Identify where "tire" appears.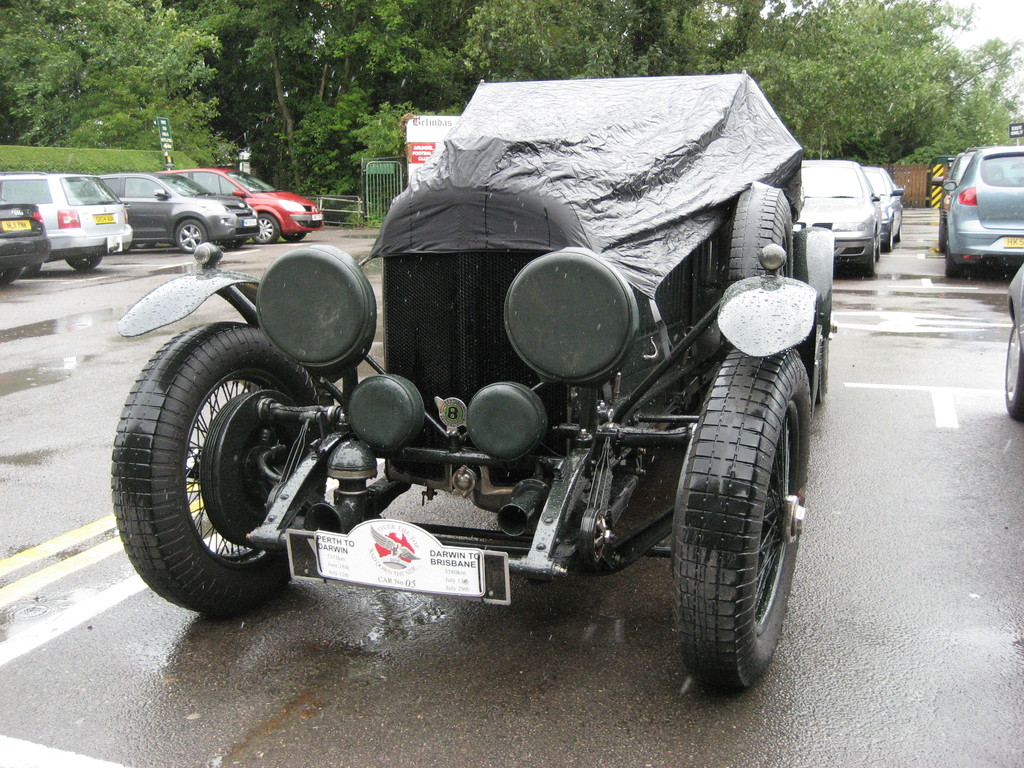
Appears at [x1=732, y1=182, x2=808, y2=287].
